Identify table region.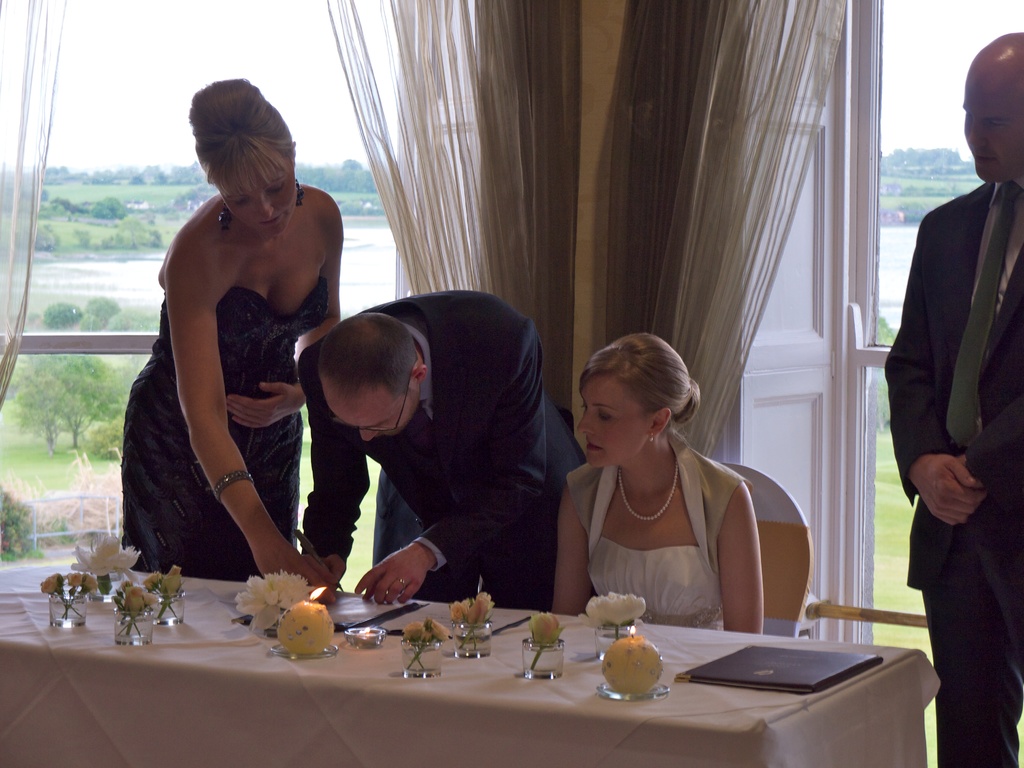
Region: <box>88,589,938,767</box>.
